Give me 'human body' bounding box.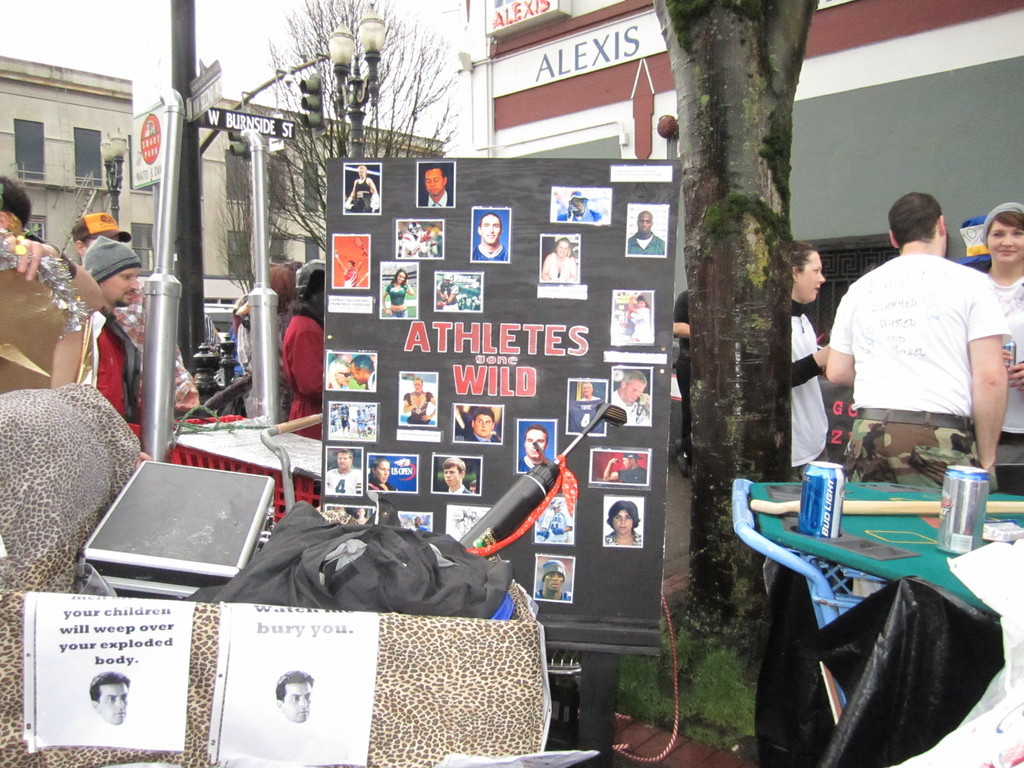
[x1=79, y1=307, x2=141, y2=422].
